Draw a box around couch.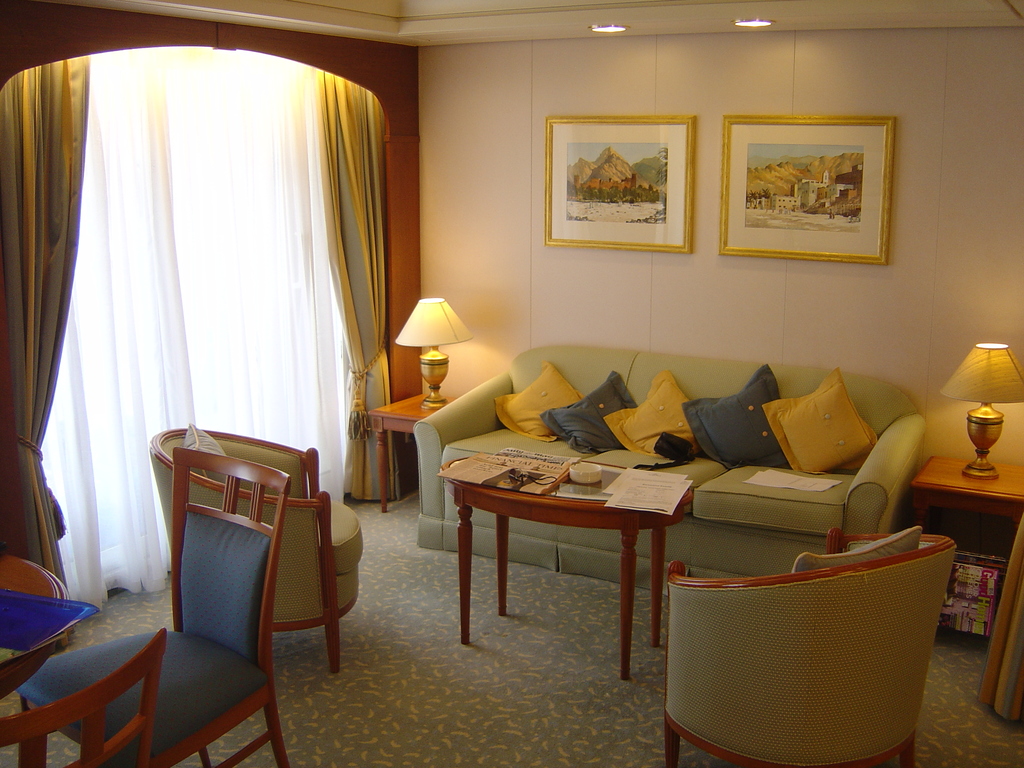
locate(497, 361, 926, 620).
